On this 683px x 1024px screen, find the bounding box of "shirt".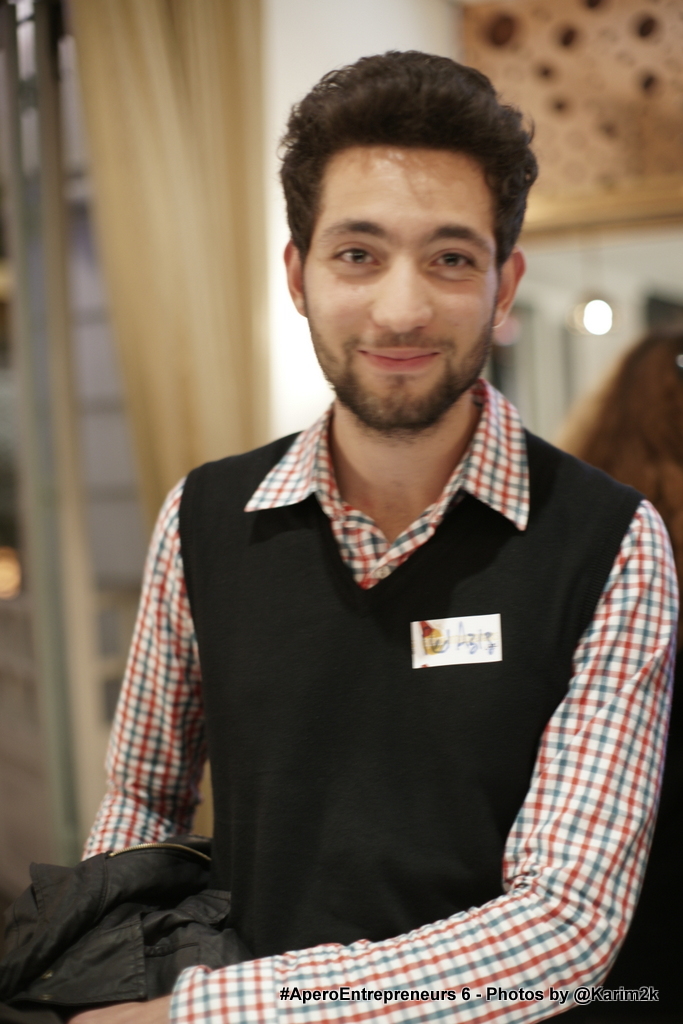
Bounding box: 73 366 671 1023.
